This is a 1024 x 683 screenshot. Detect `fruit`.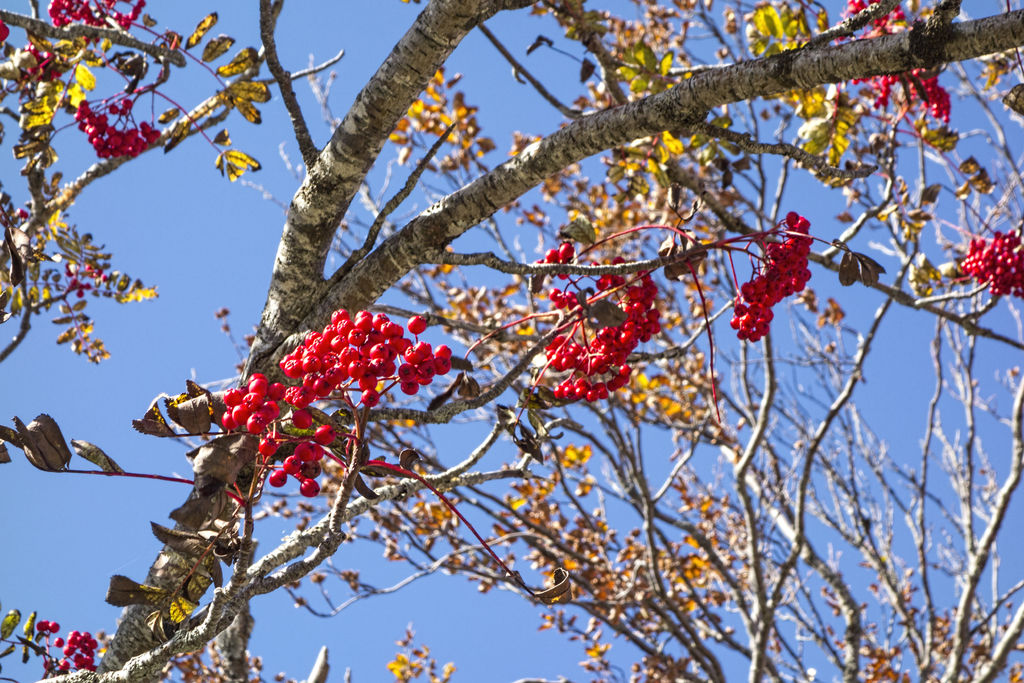
BBox(0, 20, 12, 44).
